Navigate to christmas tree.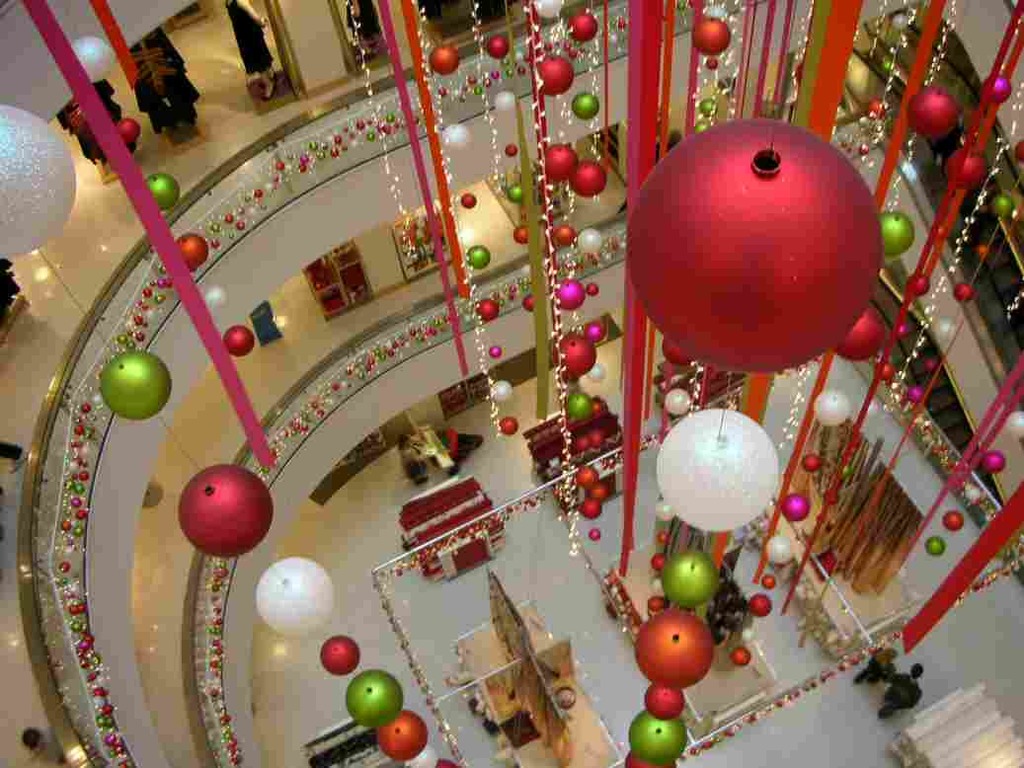
Navigation target: (left=703, top=569, right=754, bottom=653).
